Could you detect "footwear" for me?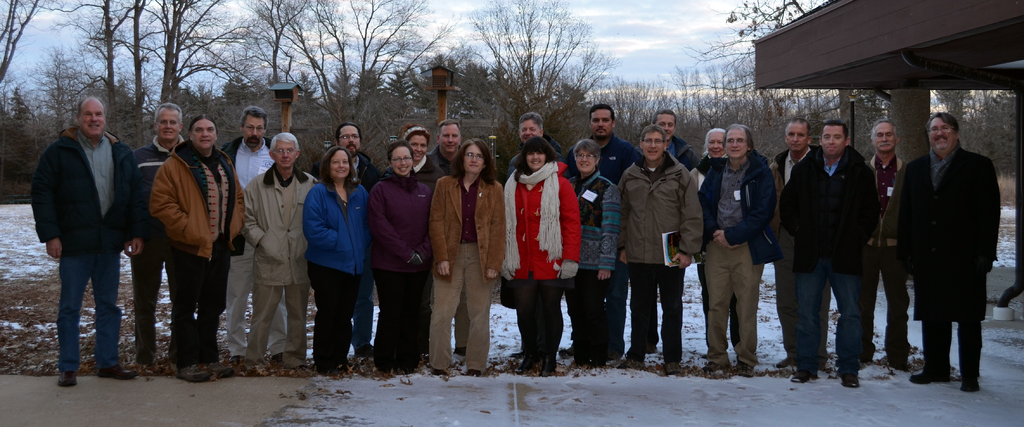
Detection result: region(231, 354, 244, 363).
